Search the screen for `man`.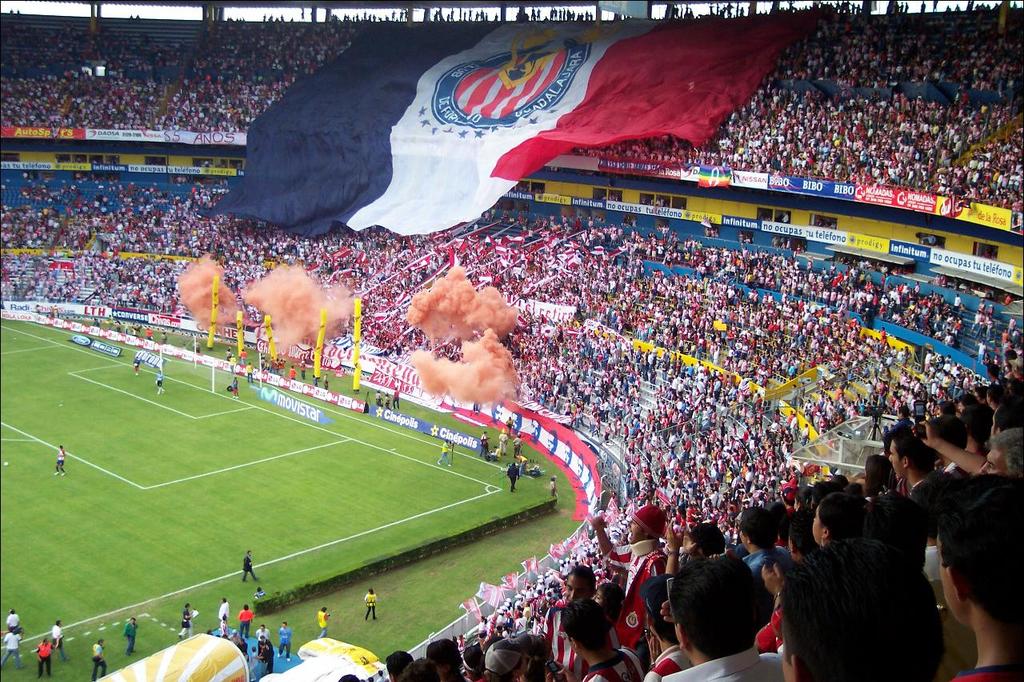
Found at 376, 670, 385, 681.
